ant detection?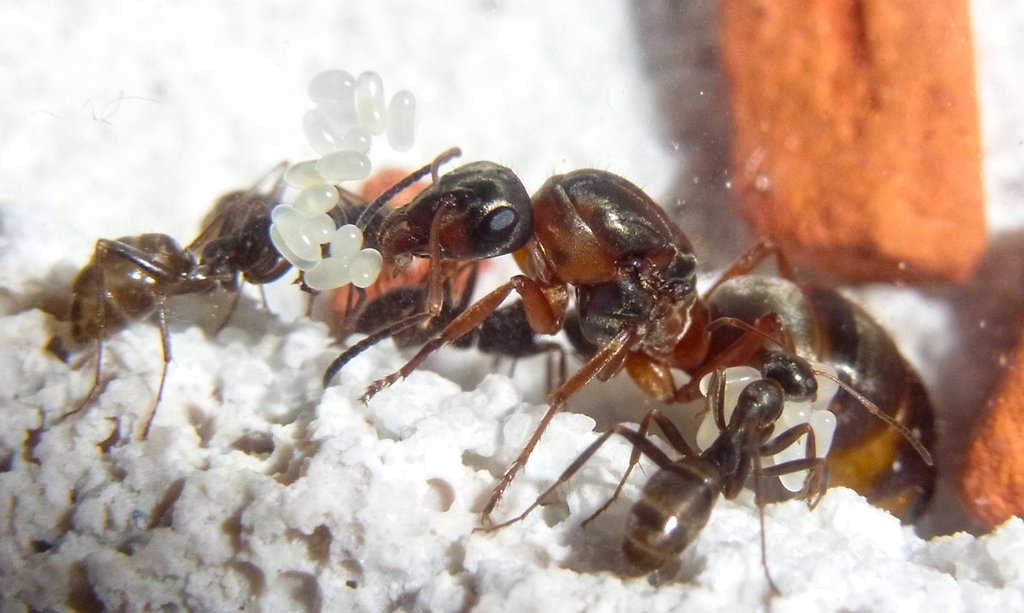
[34, 155, 341, 435]
